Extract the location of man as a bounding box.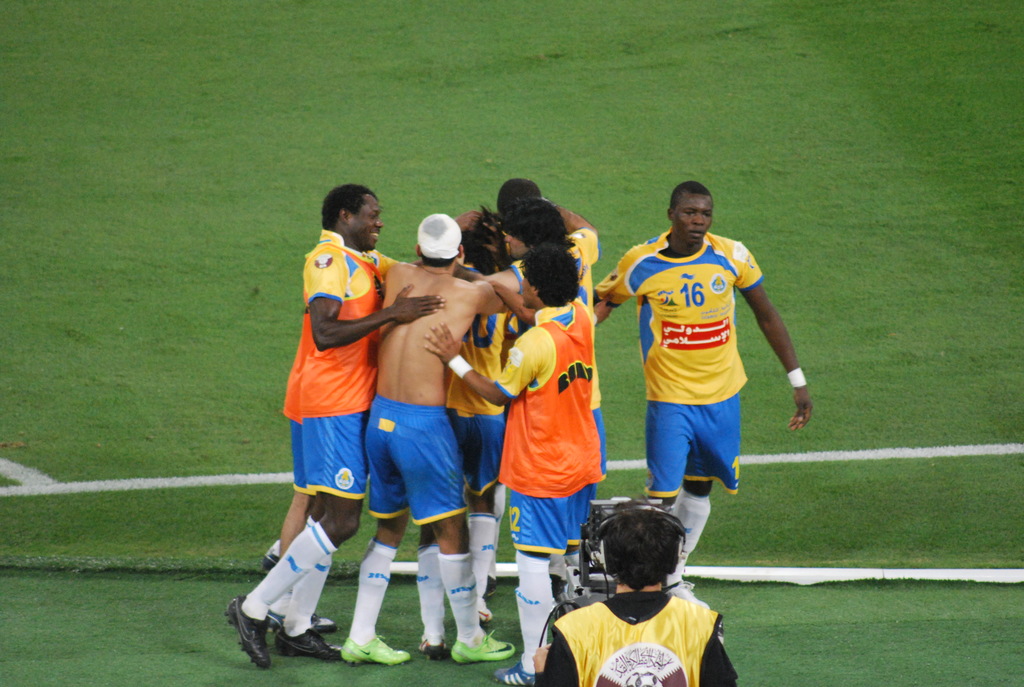
l=609, t=182, r=797, b=550.
